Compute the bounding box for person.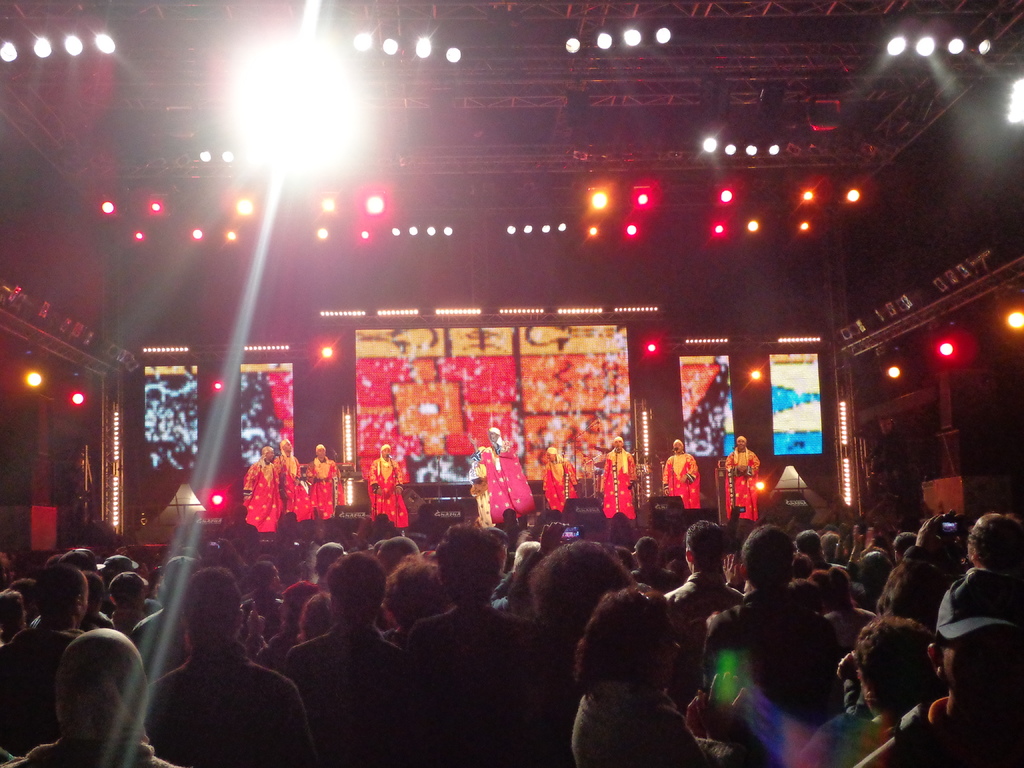
detection(547, 449, 580, 520).
